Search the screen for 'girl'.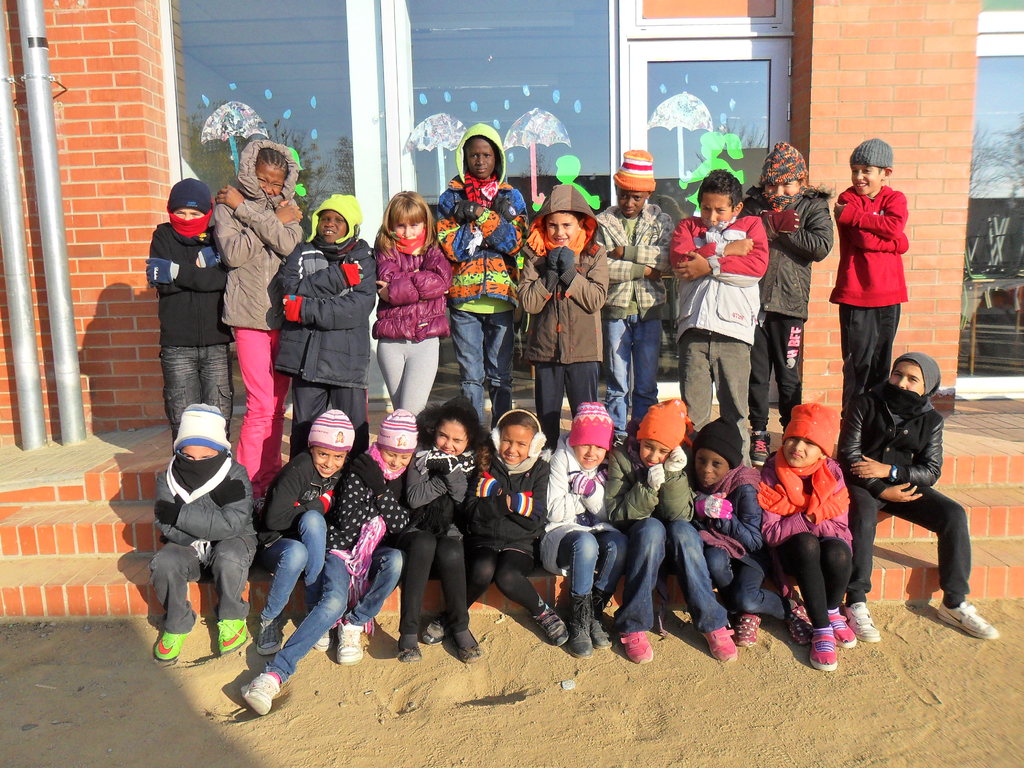
Found at 242,407,424,714.
